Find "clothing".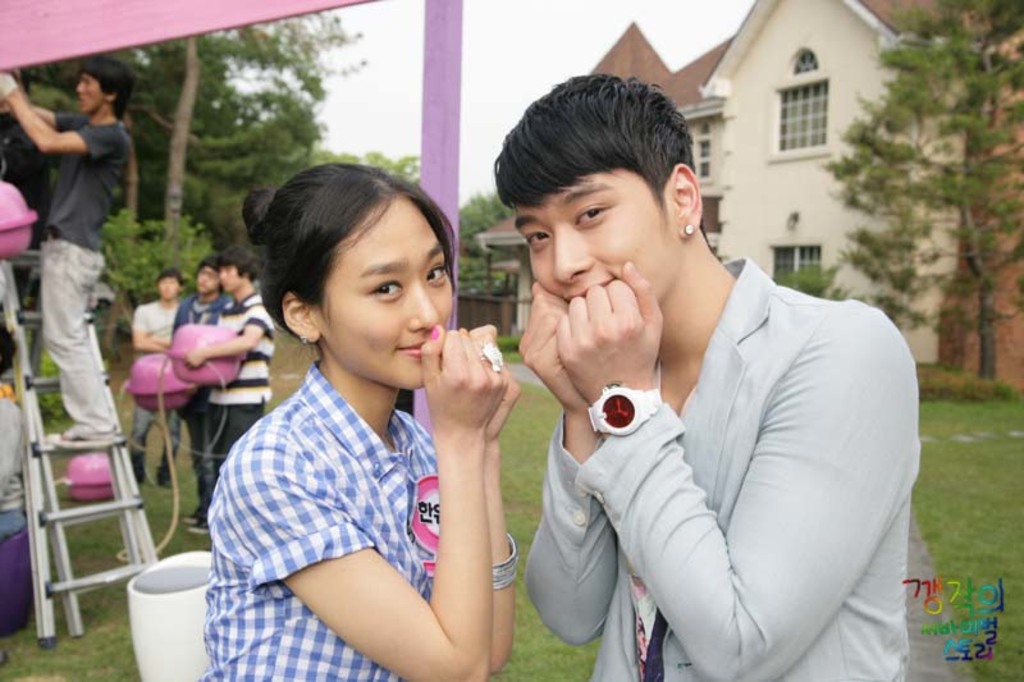
left=44, top=119, right=123, bottom=248.
